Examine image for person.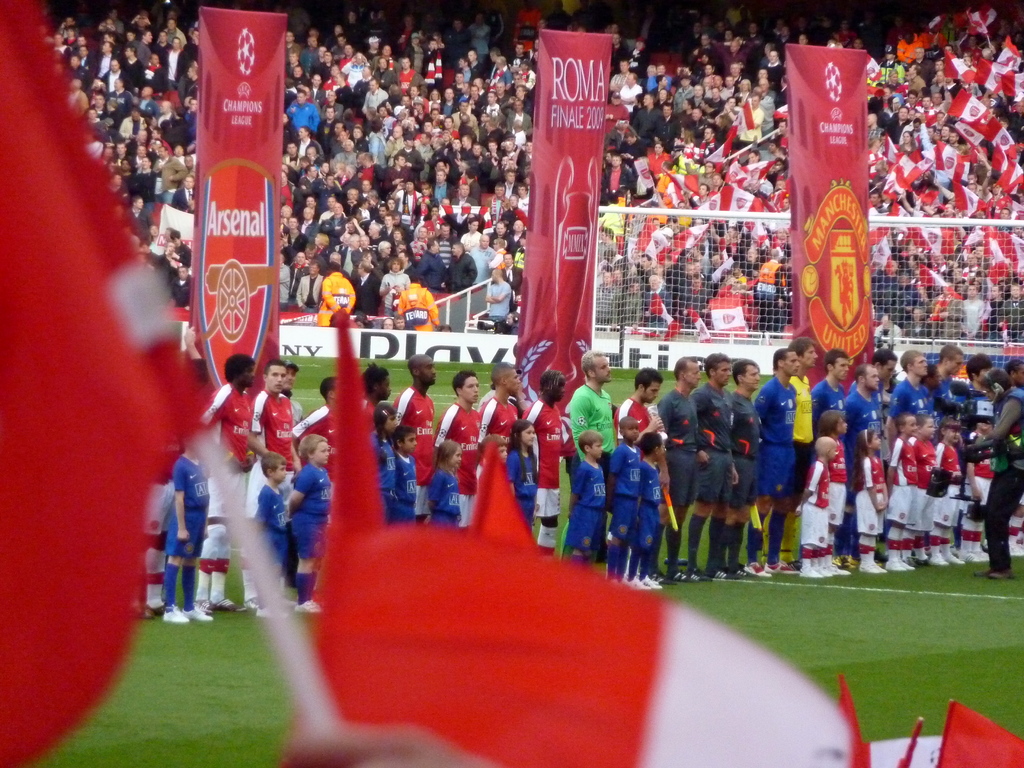
Examination result: <box>431,367,483,532</box>.
